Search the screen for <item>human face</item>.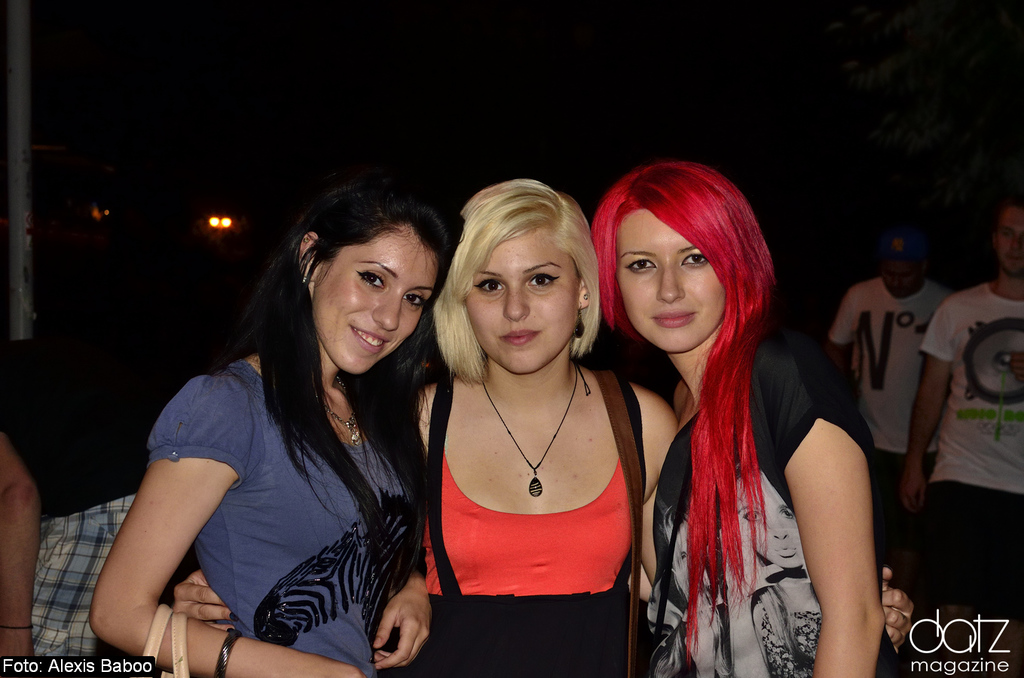
Found at bbox(462, 226, 585, 374).
